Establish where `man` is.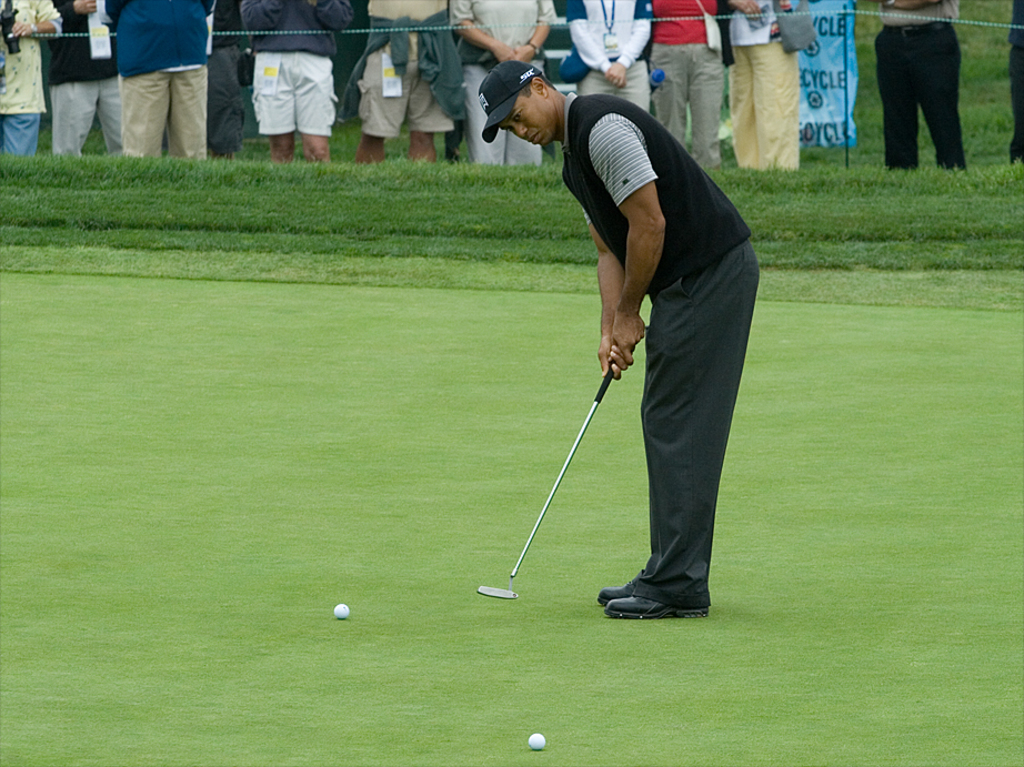
Established at {"left": 562, "top": 0, "right": 657, "bottom": 112}.
